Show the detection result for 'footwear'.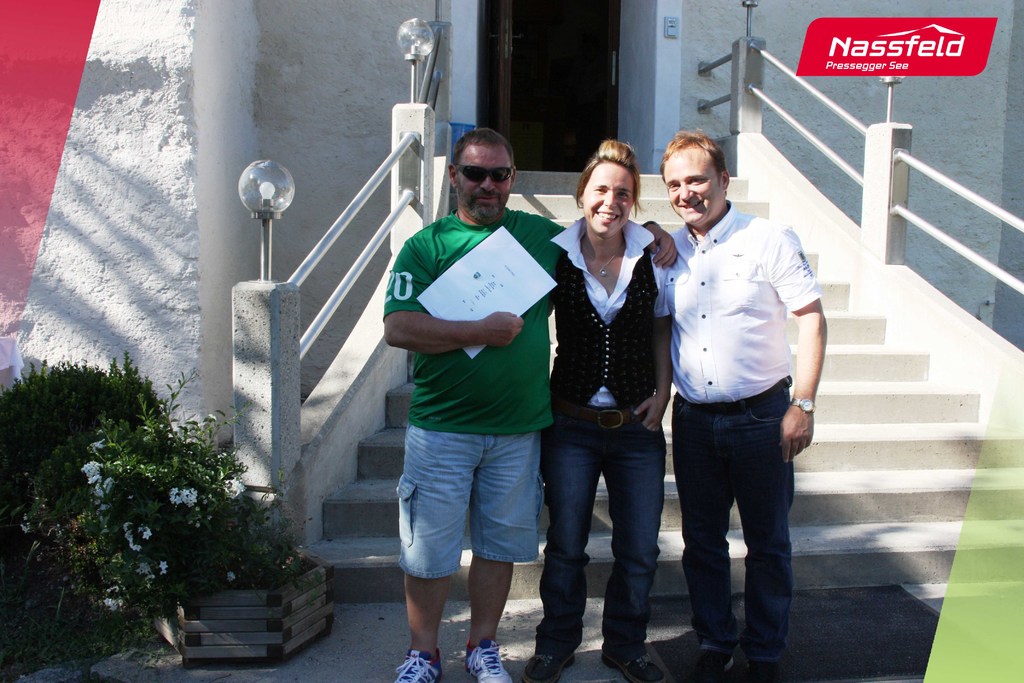
pyautogui.locateOnScreen(465, 637, 510, 682).
